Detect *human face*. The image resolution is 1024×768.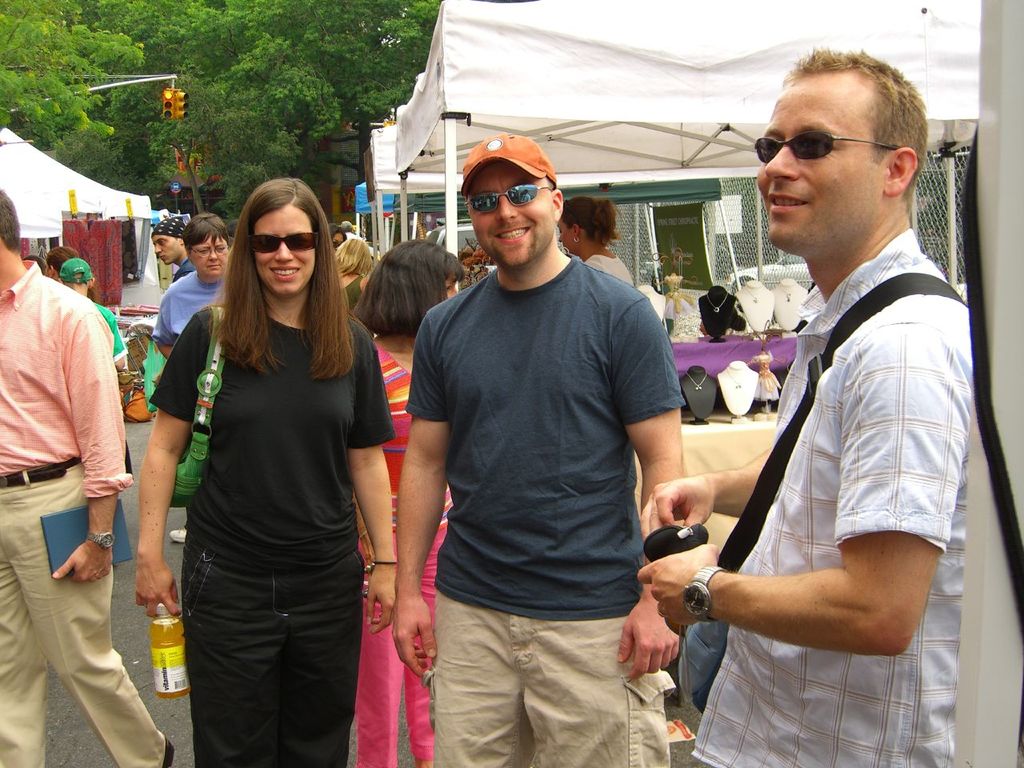
<bbox>248, 194, 312, 294</bbox>.
